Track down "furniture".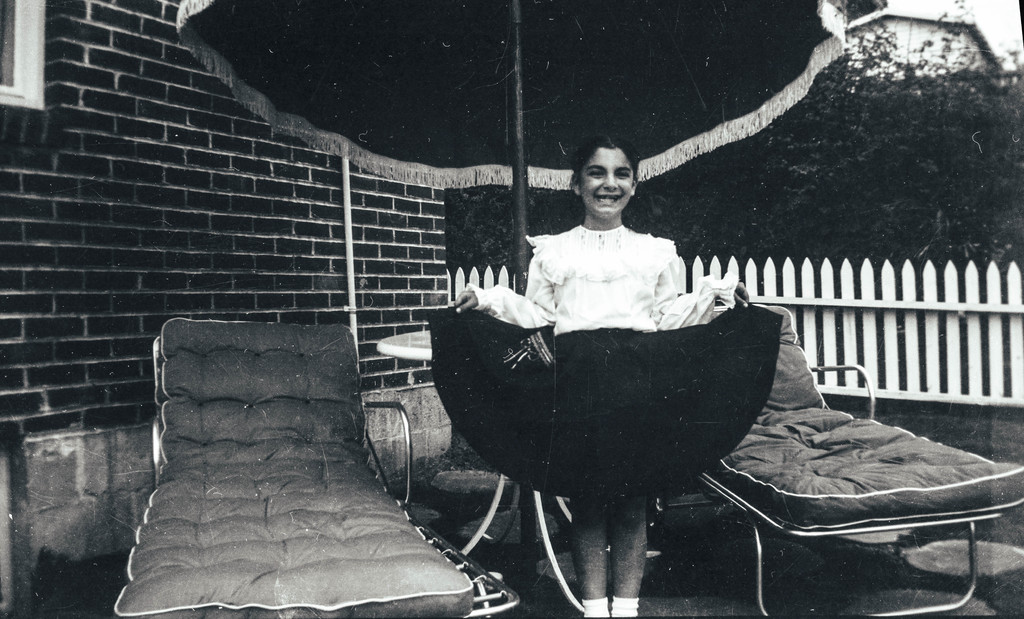
Tracked to <bbox>115, 320, 517, 618</bbox>.
